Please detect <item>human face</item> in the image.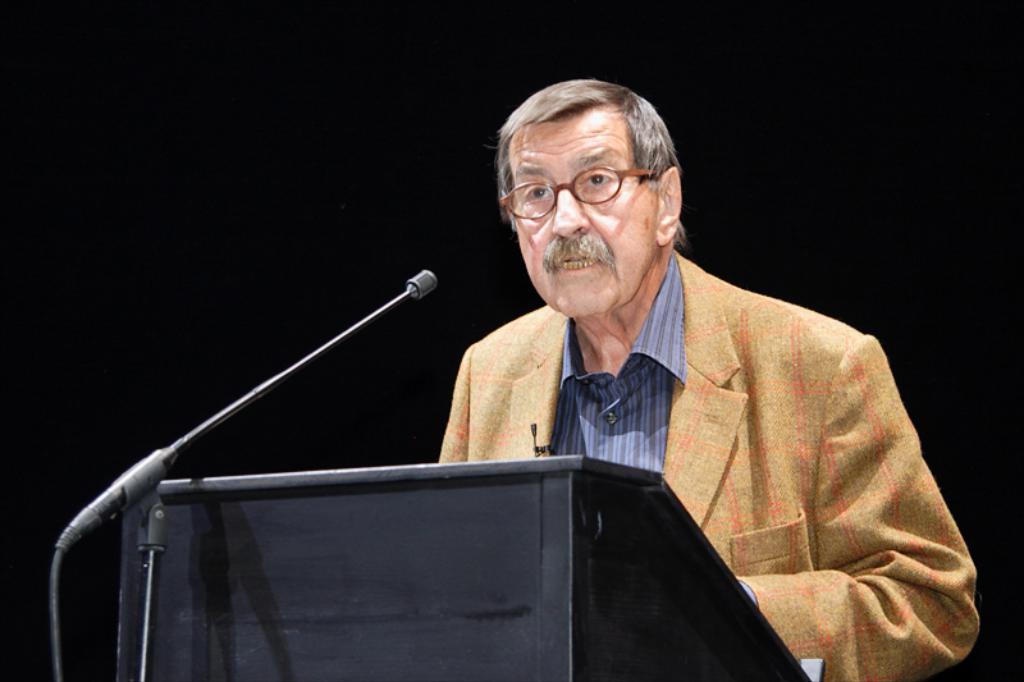
502, 111, 658, 320.
